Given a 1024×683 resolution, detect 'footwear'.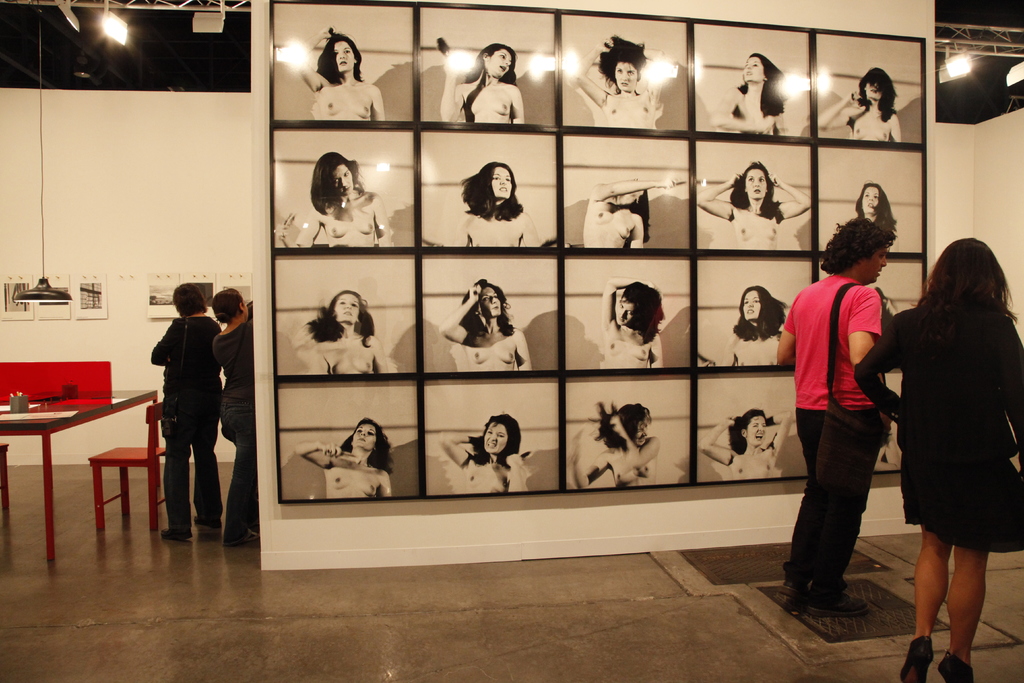
l=807, t=577, r=868, b=614.
